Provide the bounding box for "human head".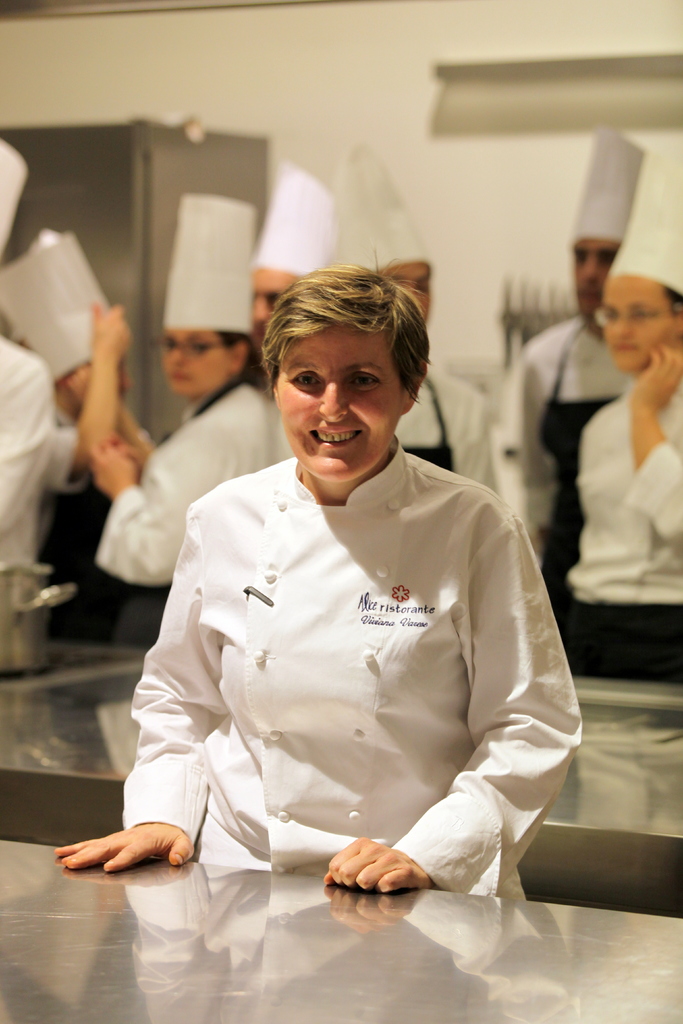
[157, 278, 256, 400].
